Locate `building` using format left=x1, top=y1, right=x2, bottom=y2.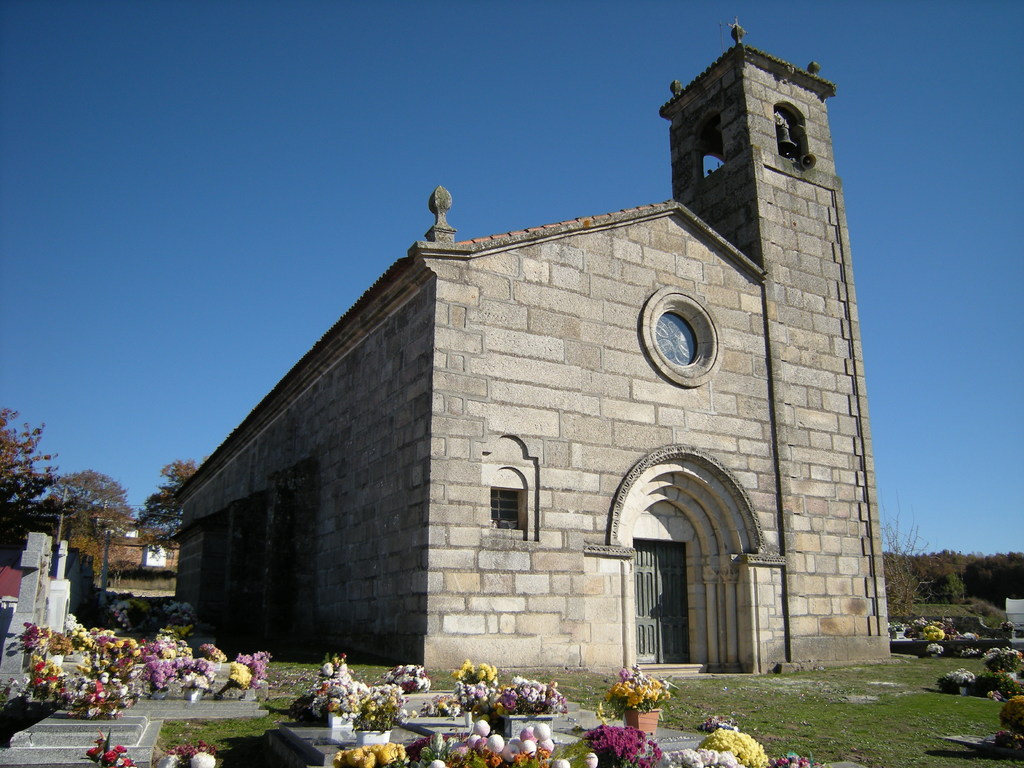
left=38, top=495, right=172, bottom=569.
